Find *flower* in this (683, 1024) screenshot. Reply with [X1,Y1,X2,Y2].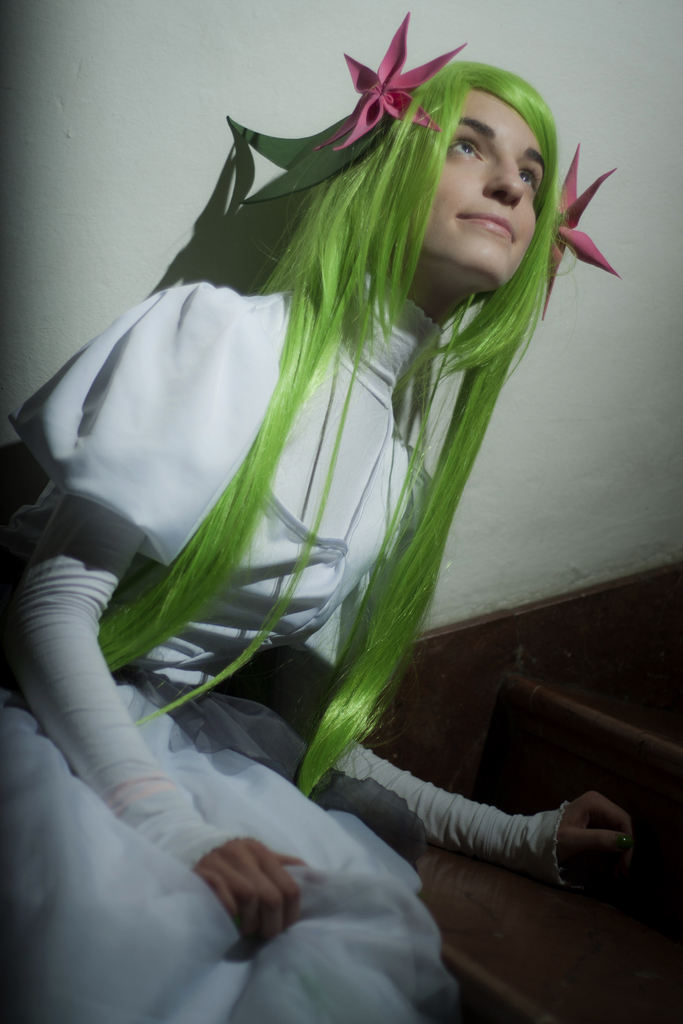
[539,141,621,319].
